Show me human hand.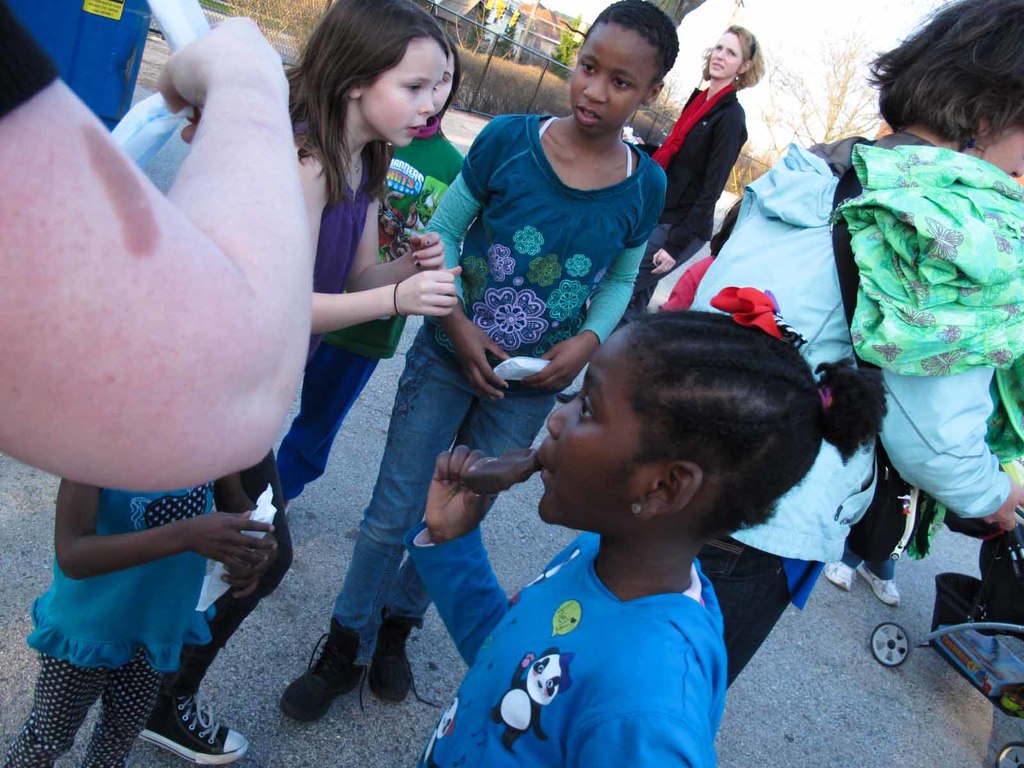
human hand is here: select_region(454, 323, 511, 405).
